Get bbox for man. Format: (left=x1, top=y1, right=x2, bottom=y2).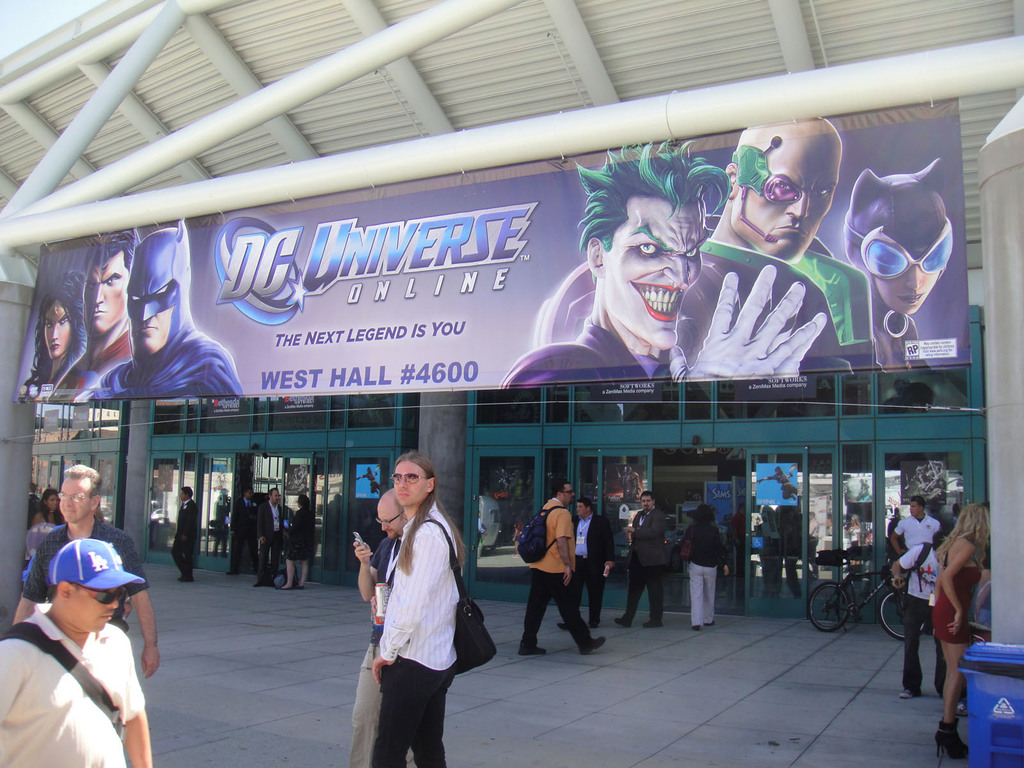
(left=47, top=227, right=139, bottom=404).
